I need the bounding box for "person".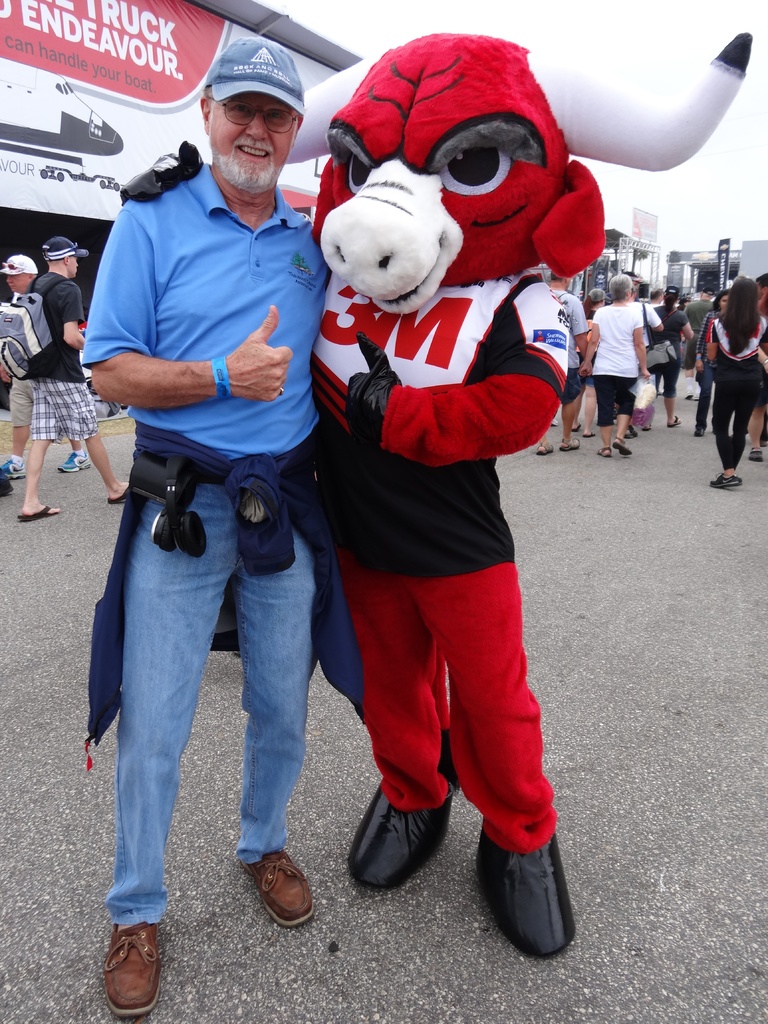
Here it is: crop(701, 265, 767, 497).
